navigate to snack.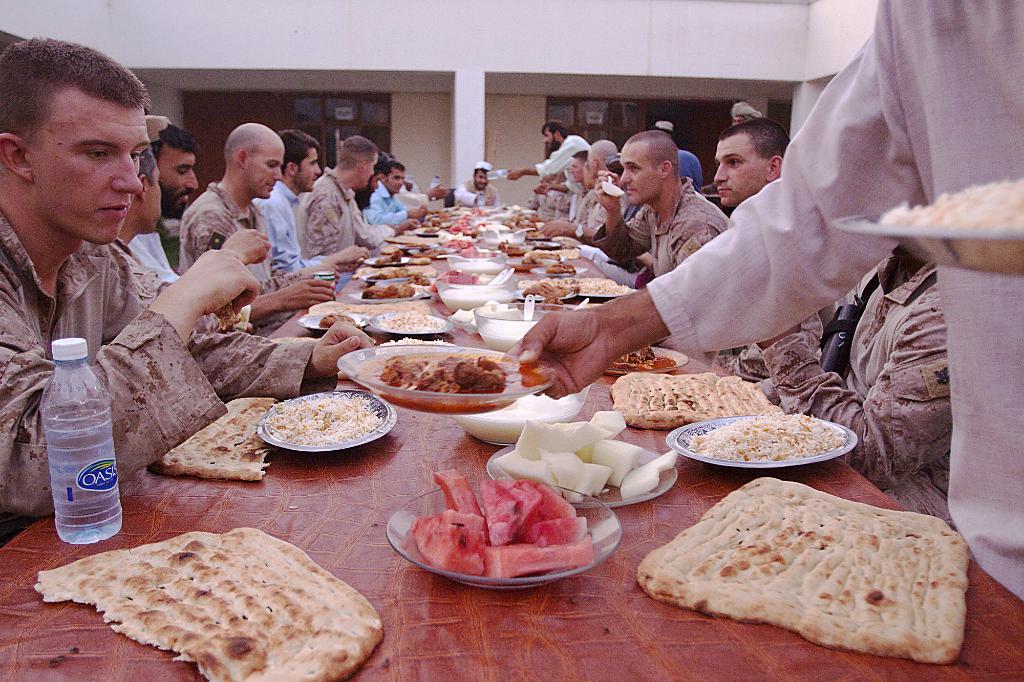
Navigation target: {"left": 148, "top": 393, "right": 271, "bottom": 484}.
